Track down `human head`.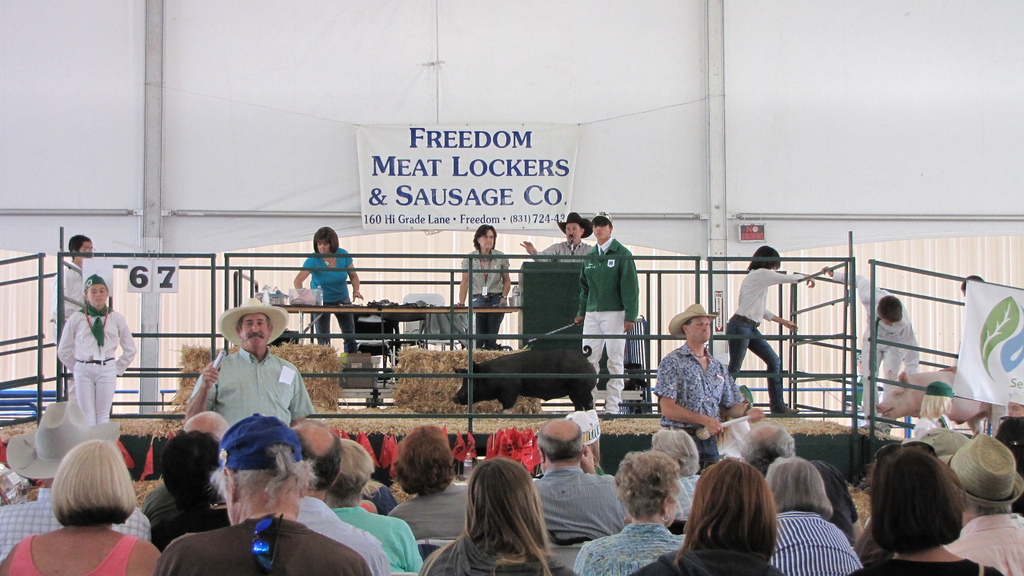
Tracked to [753, 247, 783, 271].
